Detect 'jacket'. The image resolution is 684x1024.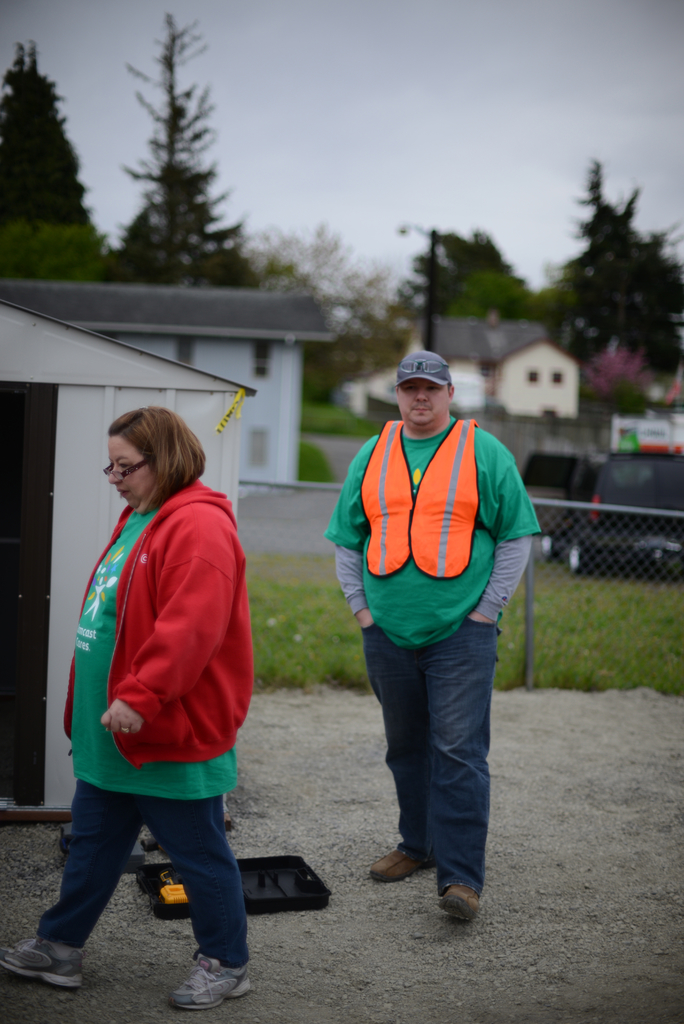
(x1=355, y1=420, x2=483, y2=585).
